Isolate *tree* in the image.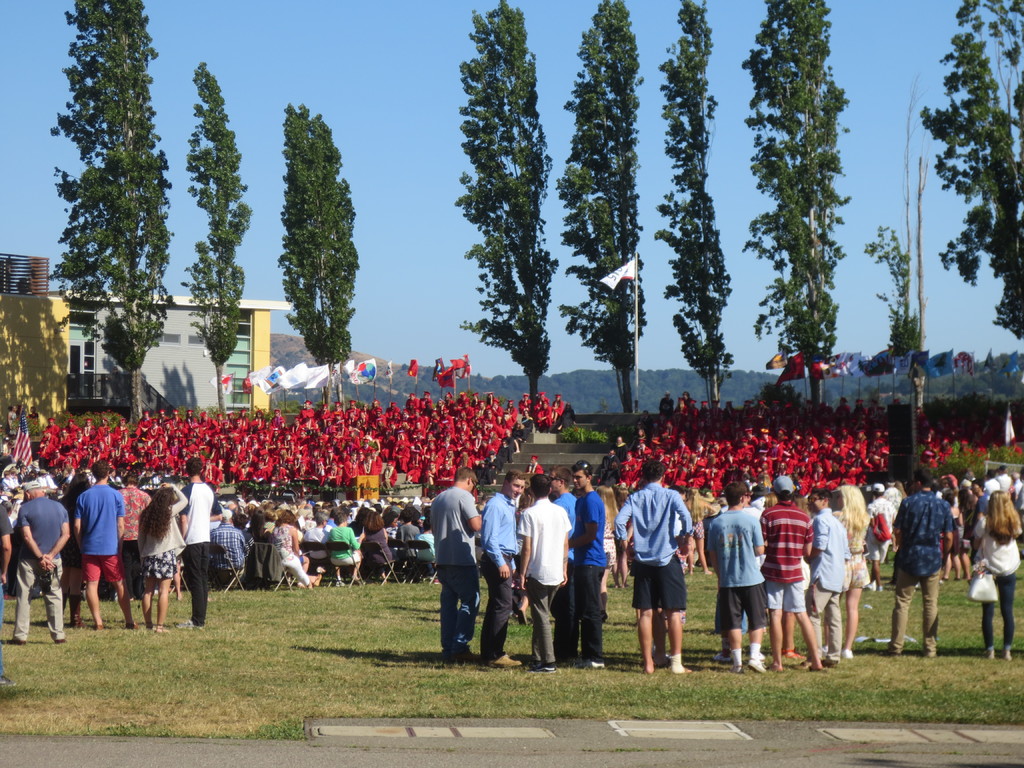
Isolated region: [42,6,172,428].
